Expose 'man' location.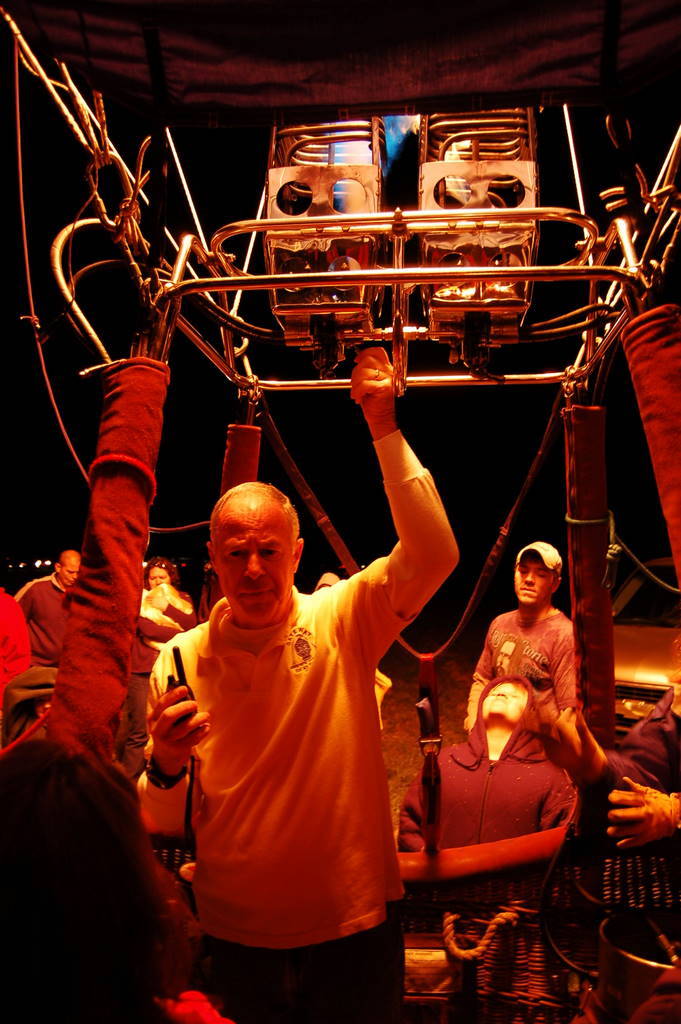
Exposed at [left=463, top=542, right=578, bottom=735].
